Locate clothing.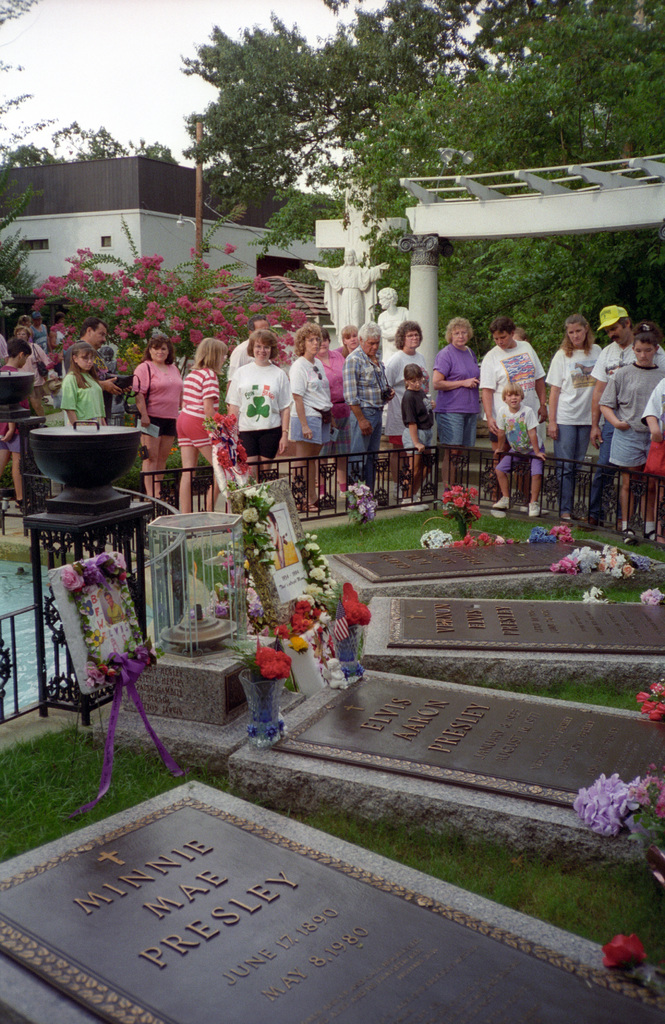
Bounding box: locate(639, 383, 664, 444).
